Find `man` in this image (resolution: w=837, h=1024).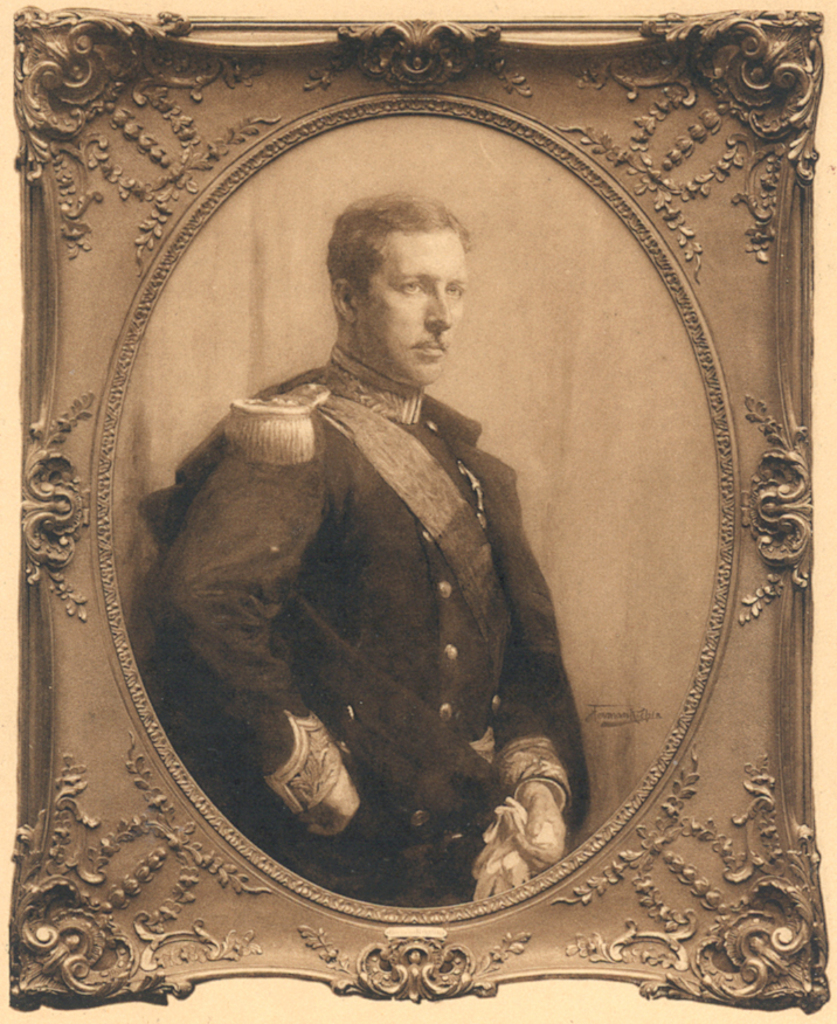
143:203:603:962.
